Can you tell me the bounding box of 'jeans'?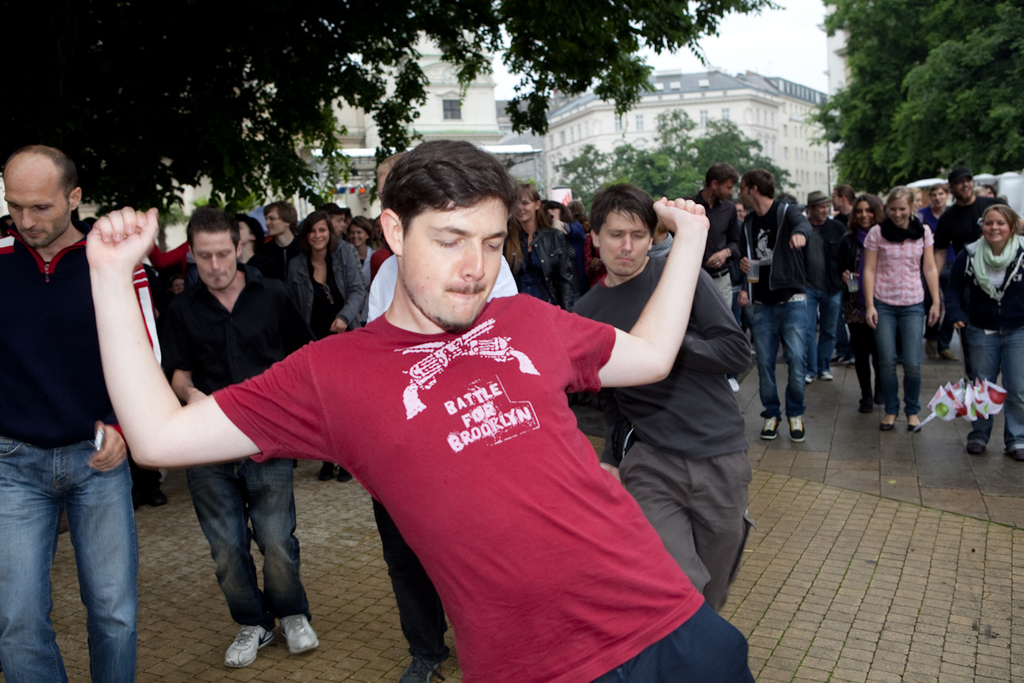
0:438:137:682.
